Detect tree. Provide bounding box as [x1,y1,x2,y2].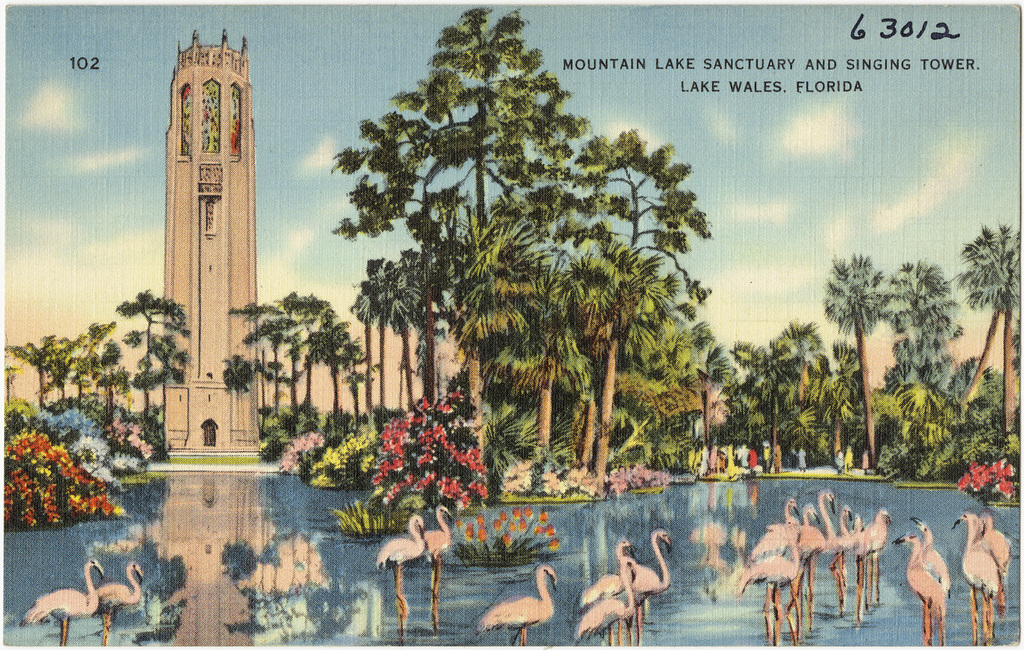
[531,117,717,494].
